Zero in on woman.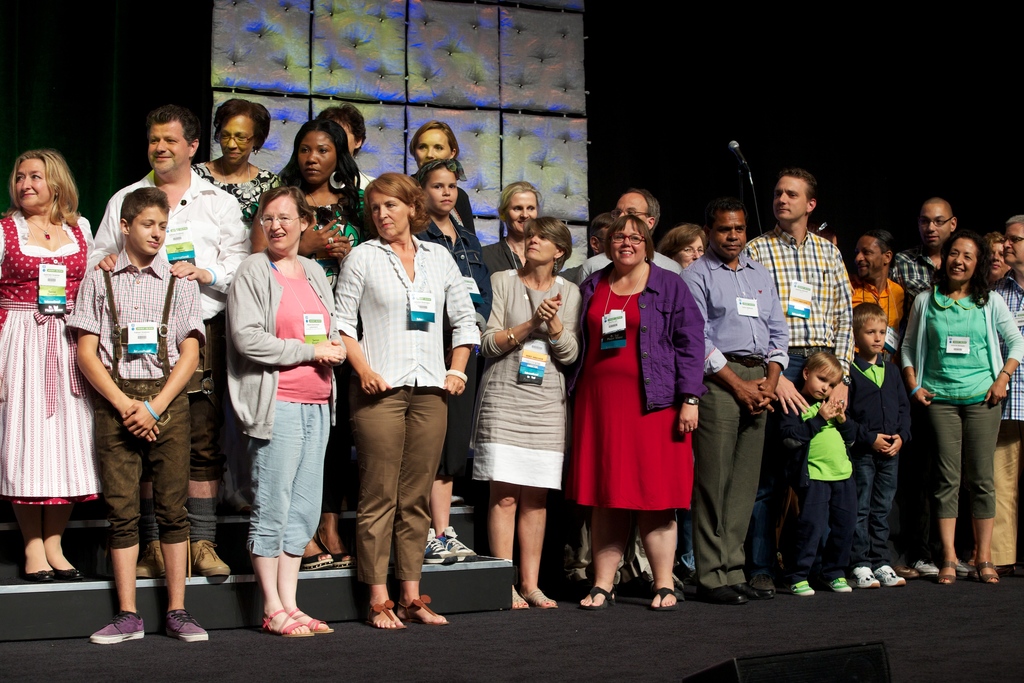
Zeroed in: [901, 233, 1022, 584].
